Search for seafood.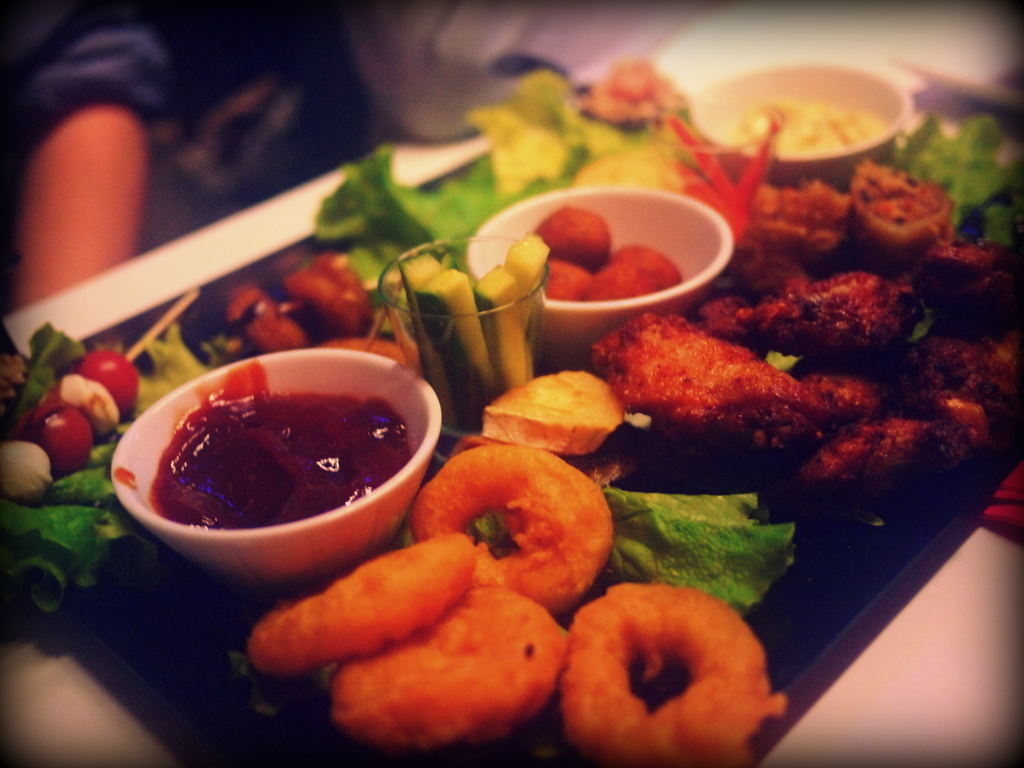
Found at bbox(701, 260, 920, 349).
